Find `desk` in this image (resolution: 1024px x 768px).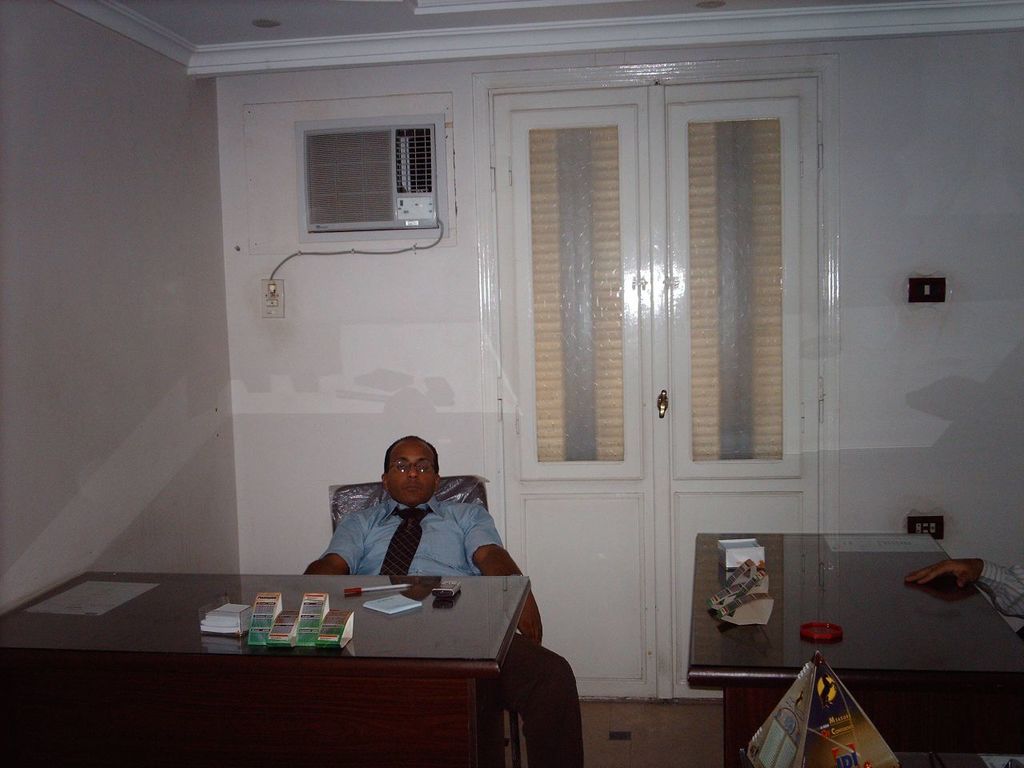
[x1=0, y1=549, x2=582, y2=757].
